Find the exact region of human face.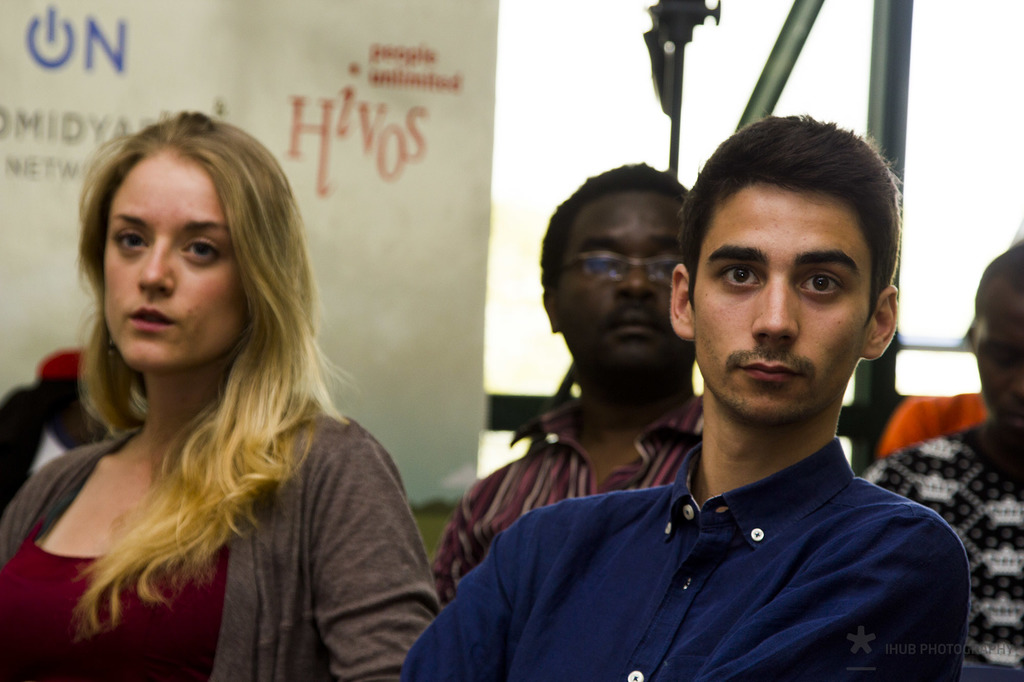
Exact region: <bbox>554, 188, 696, 390</bbox>.
